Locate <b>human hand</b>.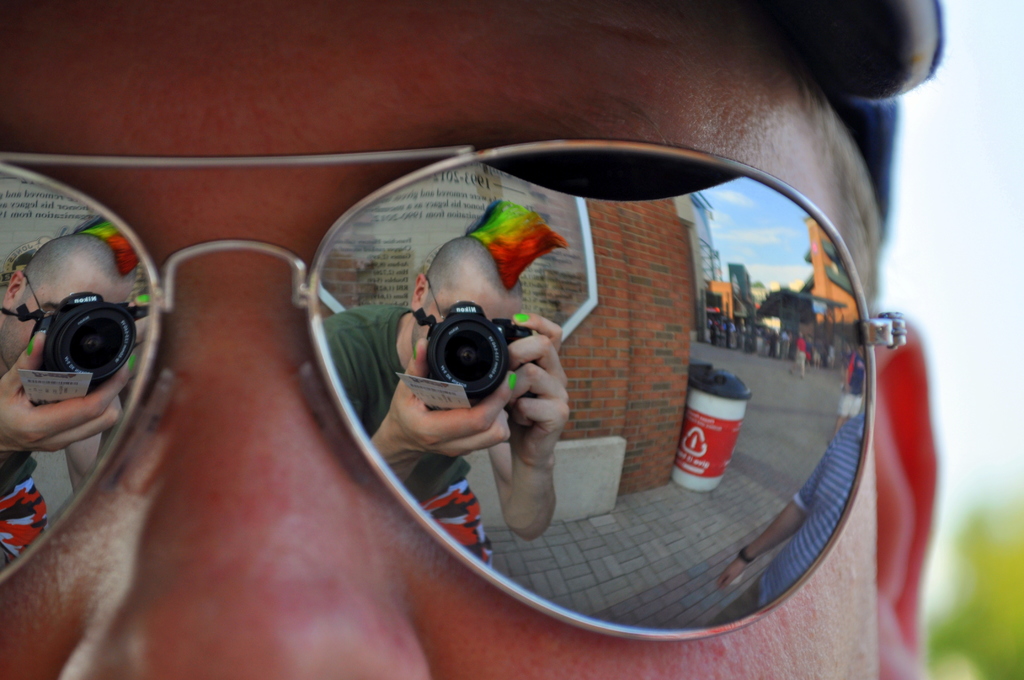
Bounding box: rect(520, 326, 570, 460).
